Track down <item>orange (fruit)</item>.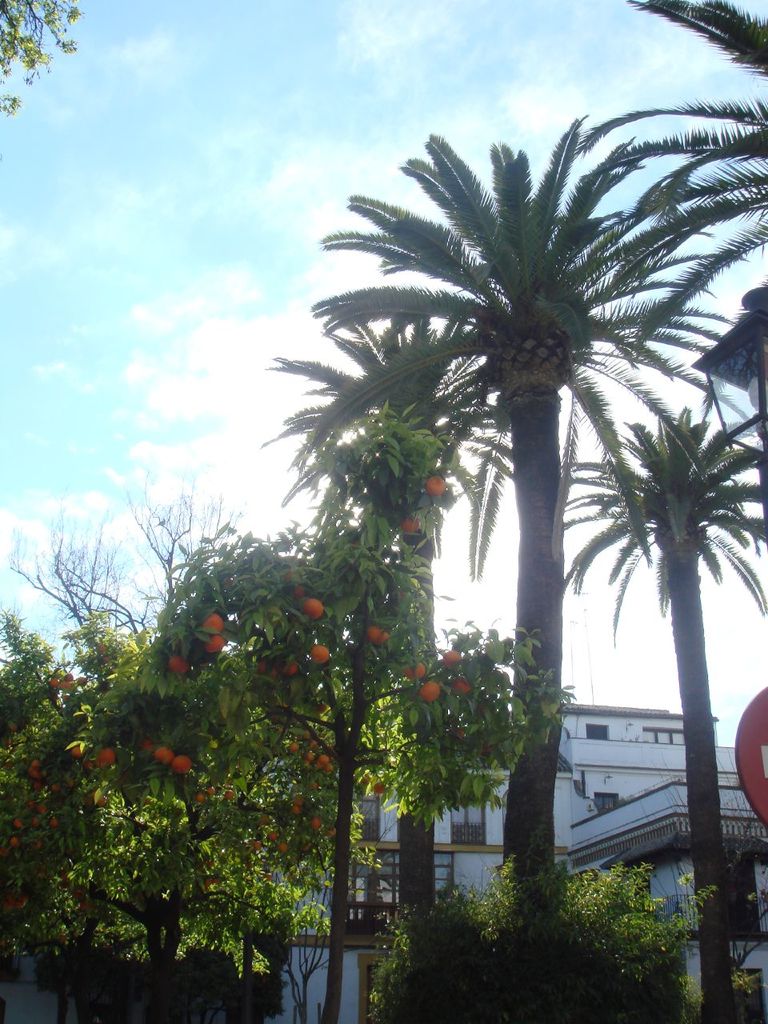
Tracked to {"x1": 170, "y1": 654, "x2": 194, "y2": 674}.
